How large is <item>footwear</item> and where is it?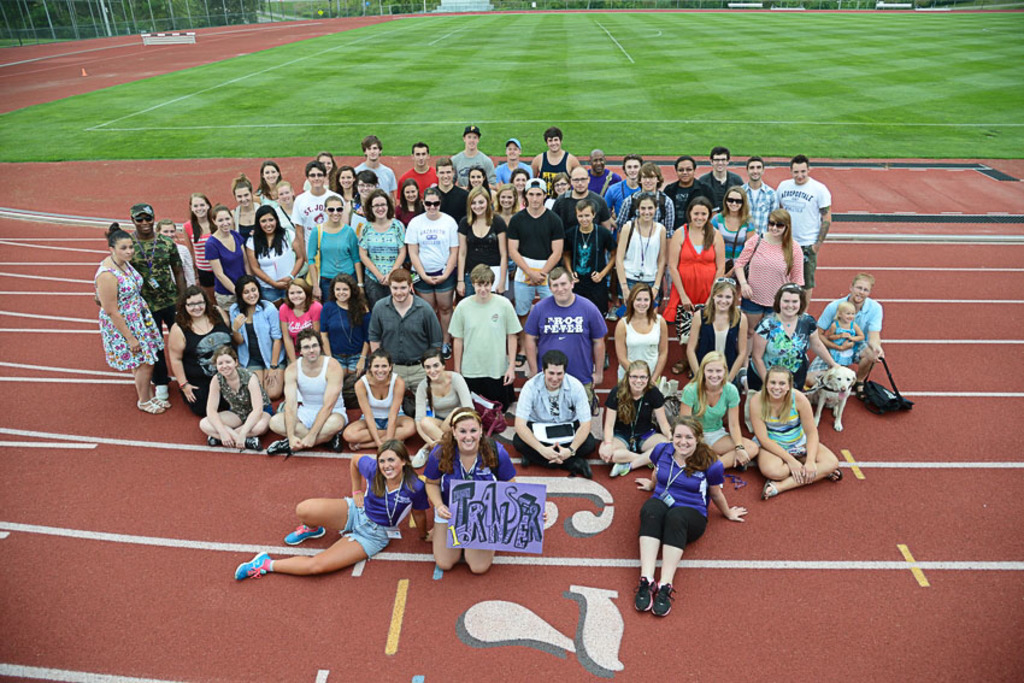
Bounding box: [652, 582, 675, 622].
